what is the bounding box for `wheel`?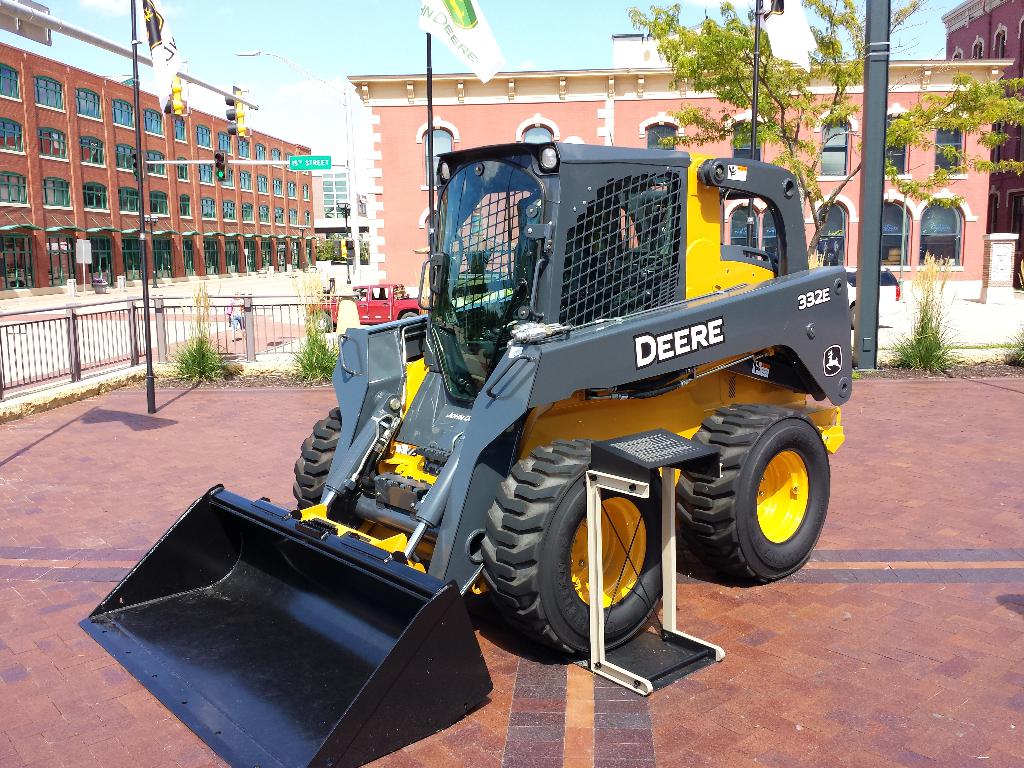
Rect(483, 438, 680, 659).
